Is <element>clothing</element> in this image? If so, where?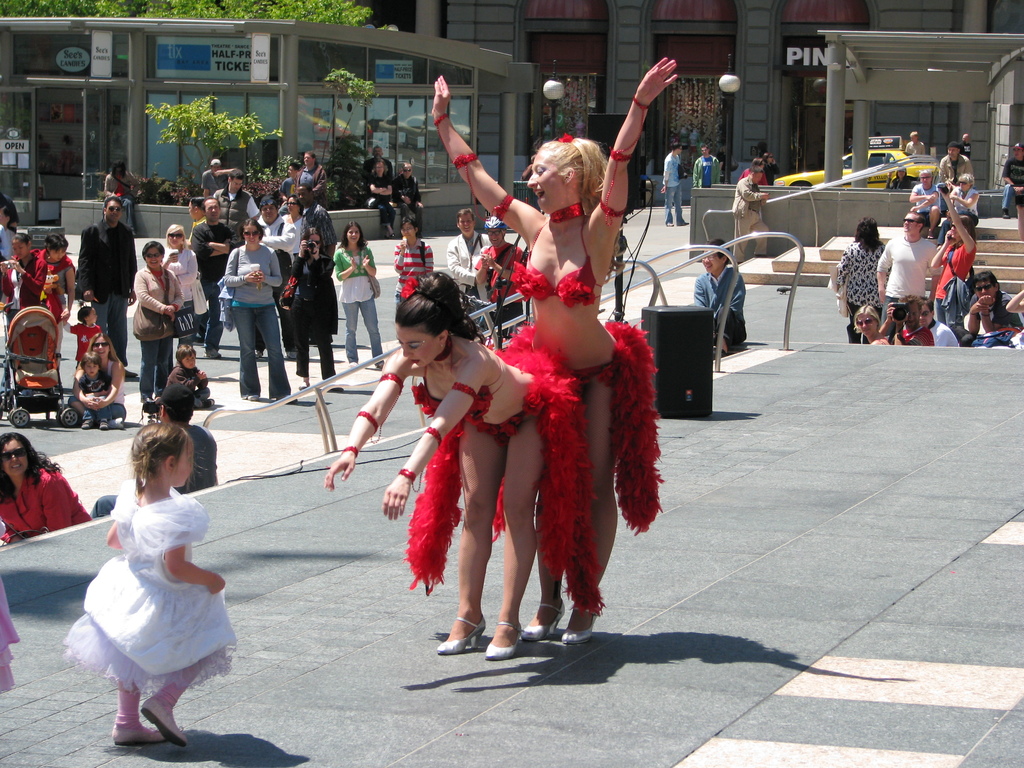
Yes, at box(733, 178, 769, 257).
